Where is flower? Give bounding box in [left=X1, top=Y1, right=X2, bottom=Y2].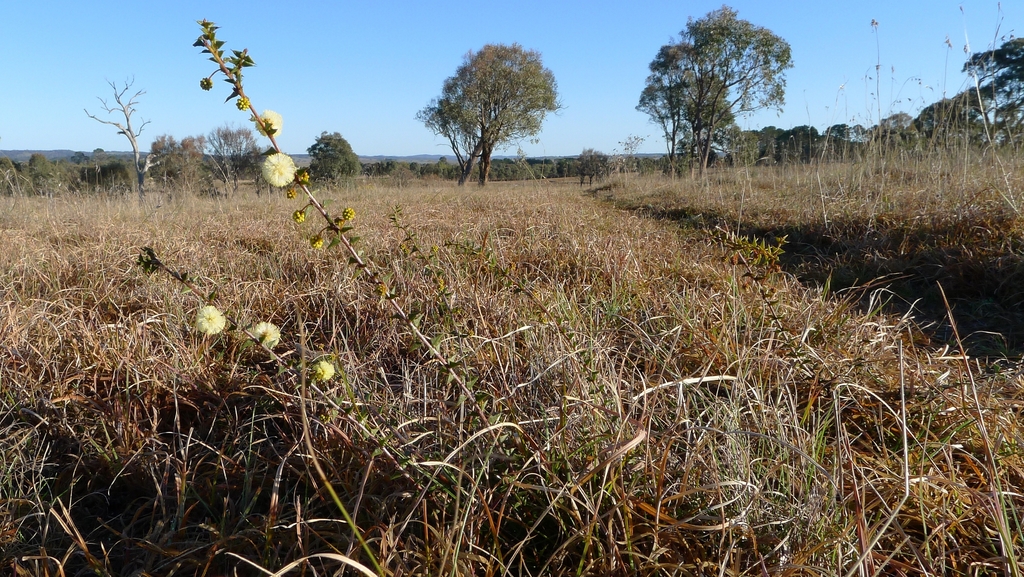
[left=372, top=280, right=385, bottom=296].
